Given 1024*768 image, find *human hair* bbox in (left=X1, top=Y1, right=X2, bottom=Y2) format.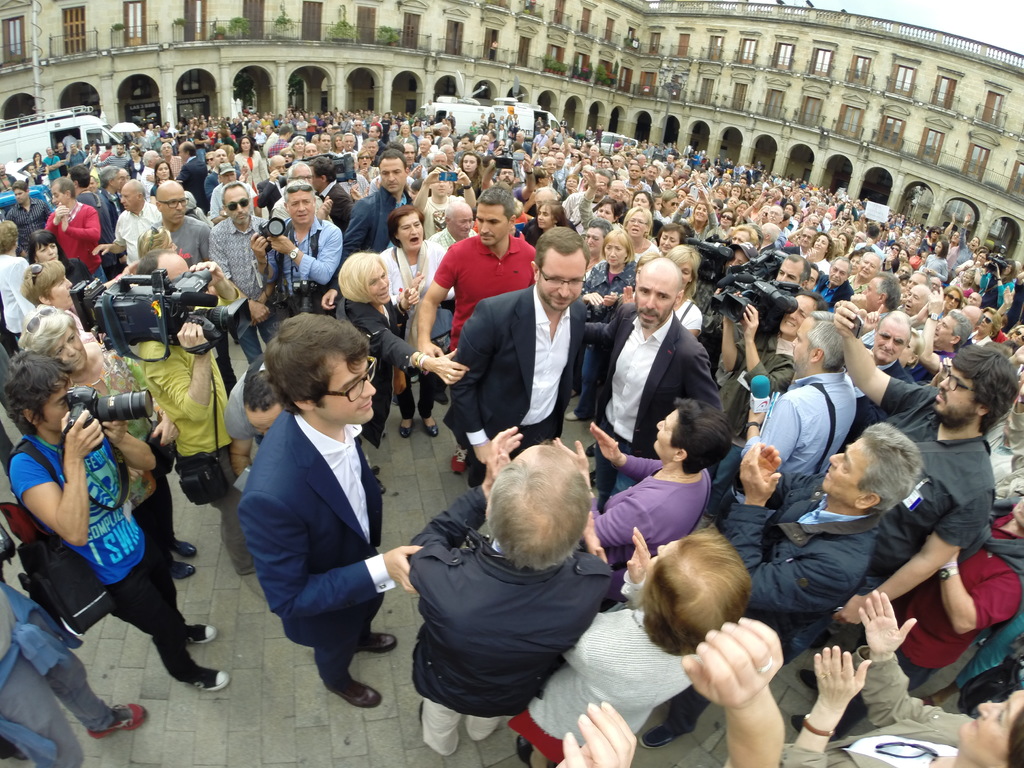
(left=480, top=440, right=595, bottom=575).
